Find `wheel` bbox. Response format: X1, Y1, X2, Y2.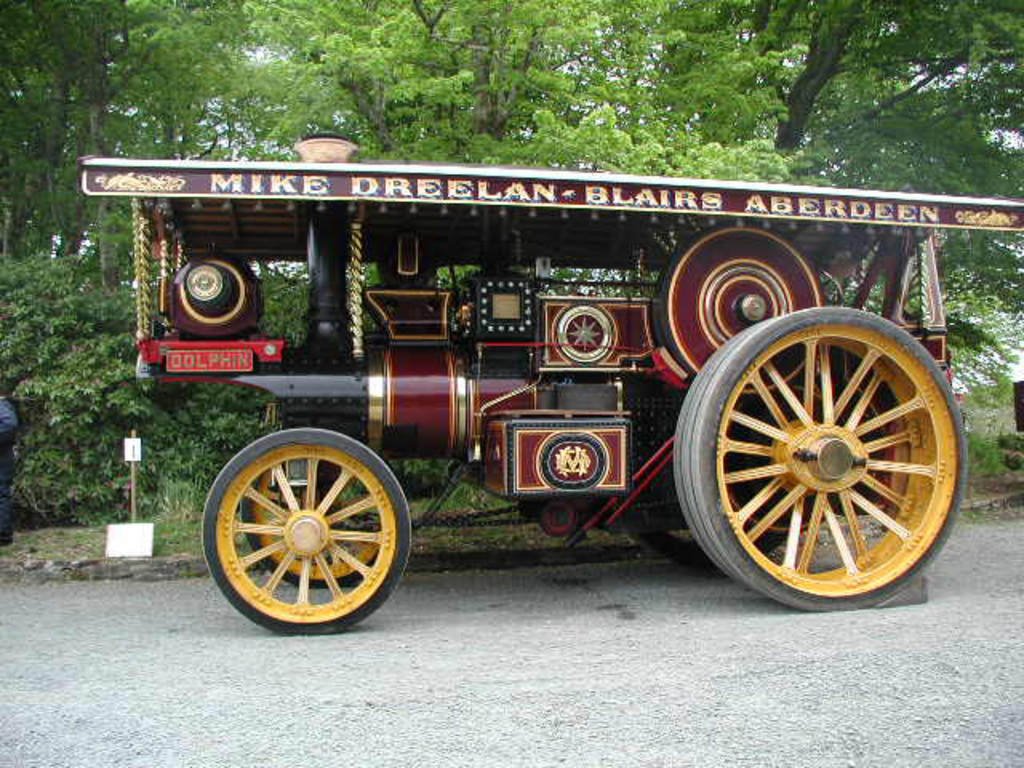
238, 458, 378, 589.
